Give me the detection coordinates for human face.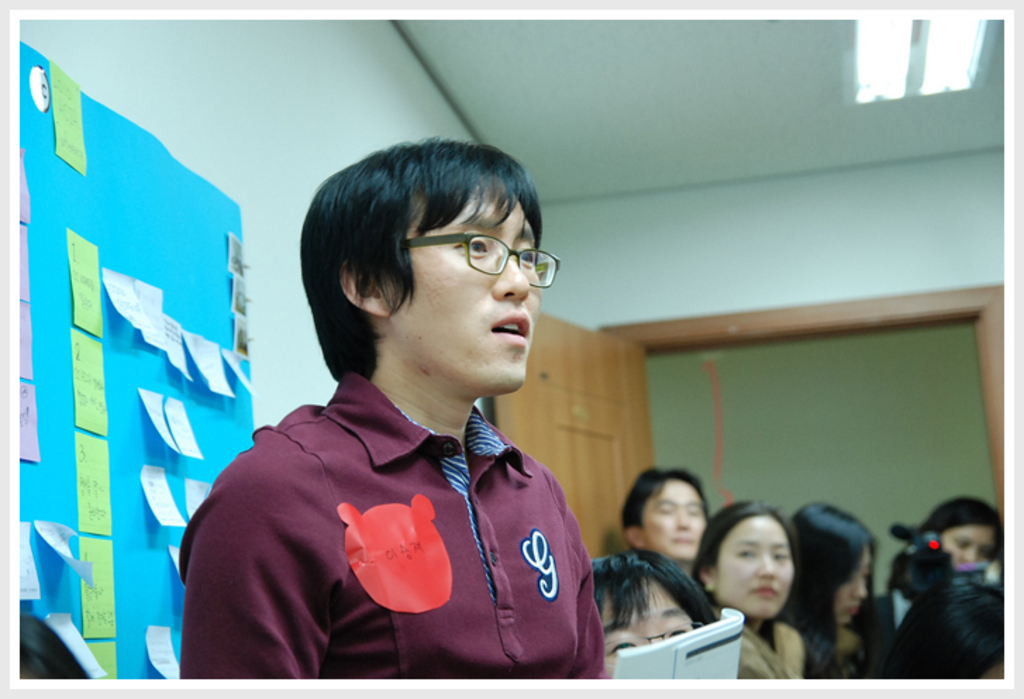
box(603, 582, 692, 655).
